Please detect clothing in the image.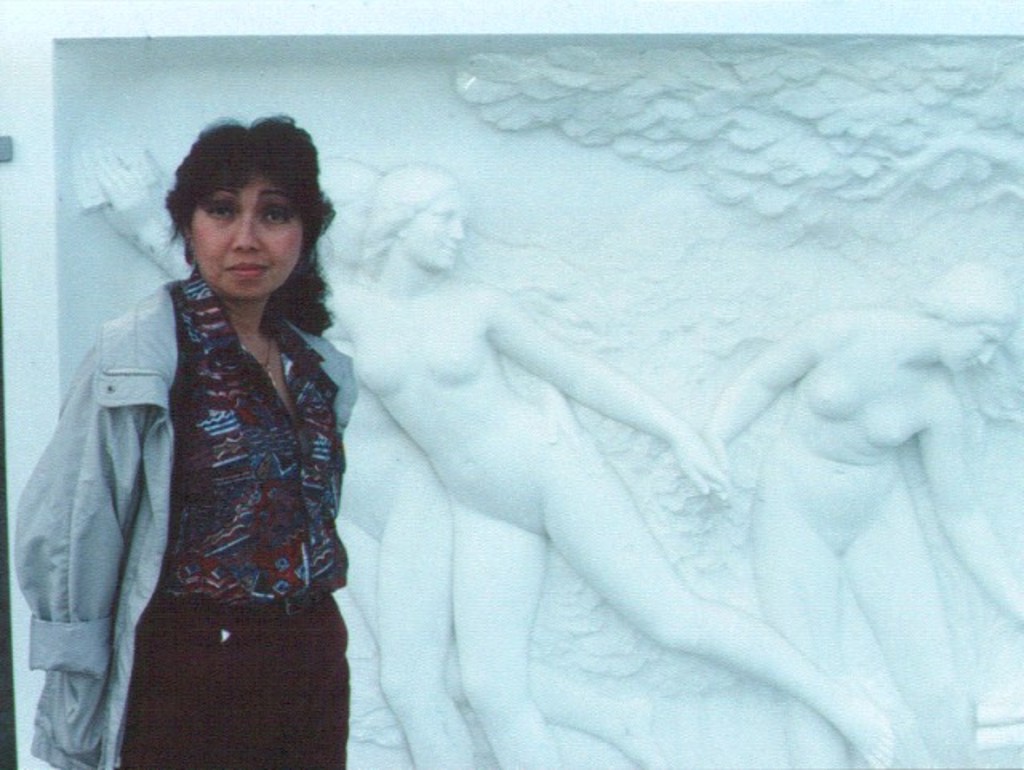
select_region(5, 248, 362, 768).
